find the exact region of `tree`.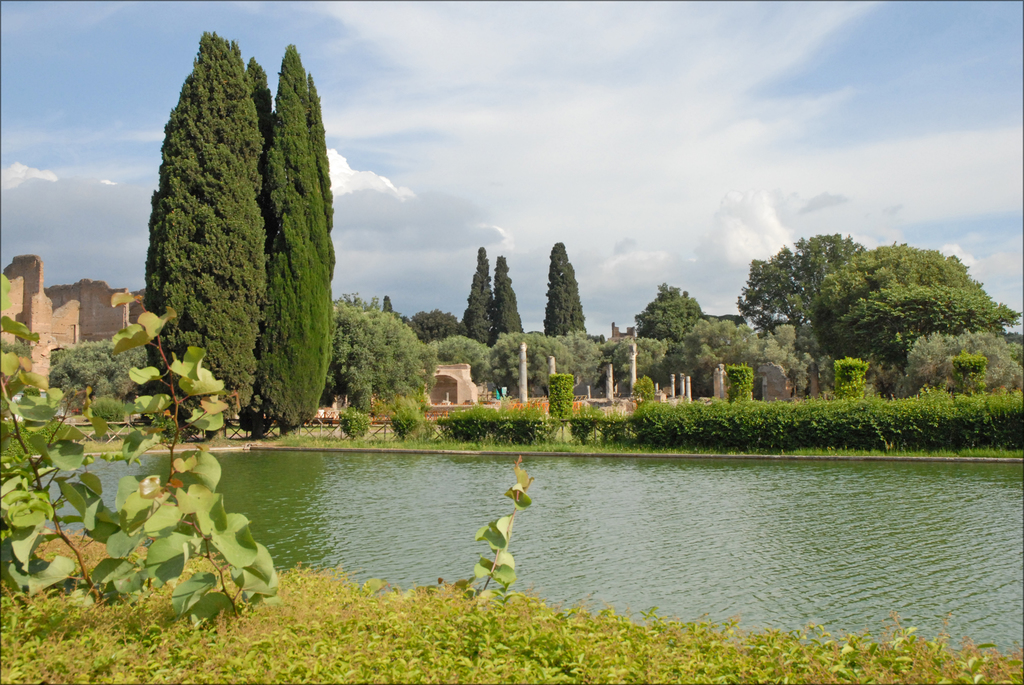
Exact region: 484:331:568:396.
